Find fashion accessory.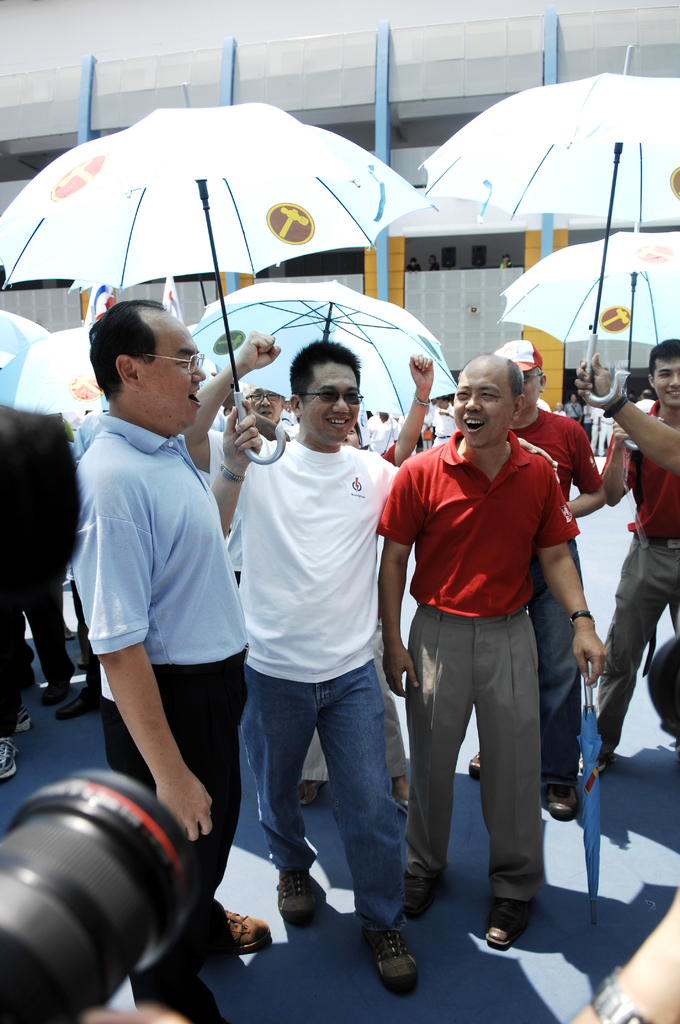
601,389,629,419.
